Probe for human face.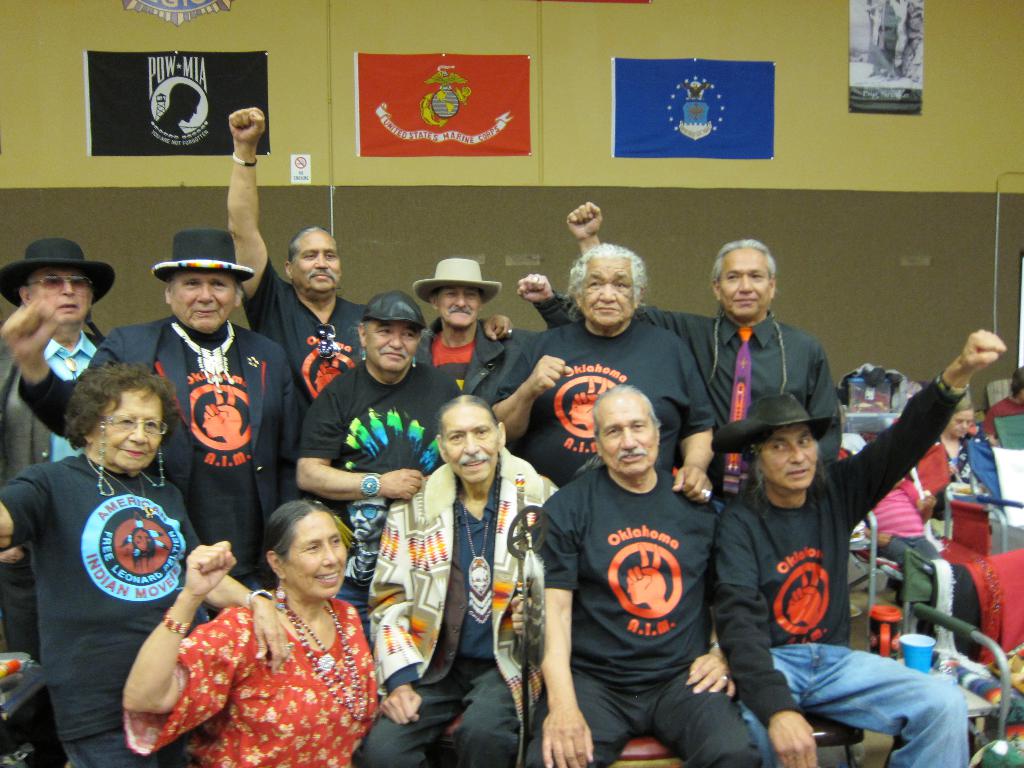
Probe result: 596, 393, 653, 479.
